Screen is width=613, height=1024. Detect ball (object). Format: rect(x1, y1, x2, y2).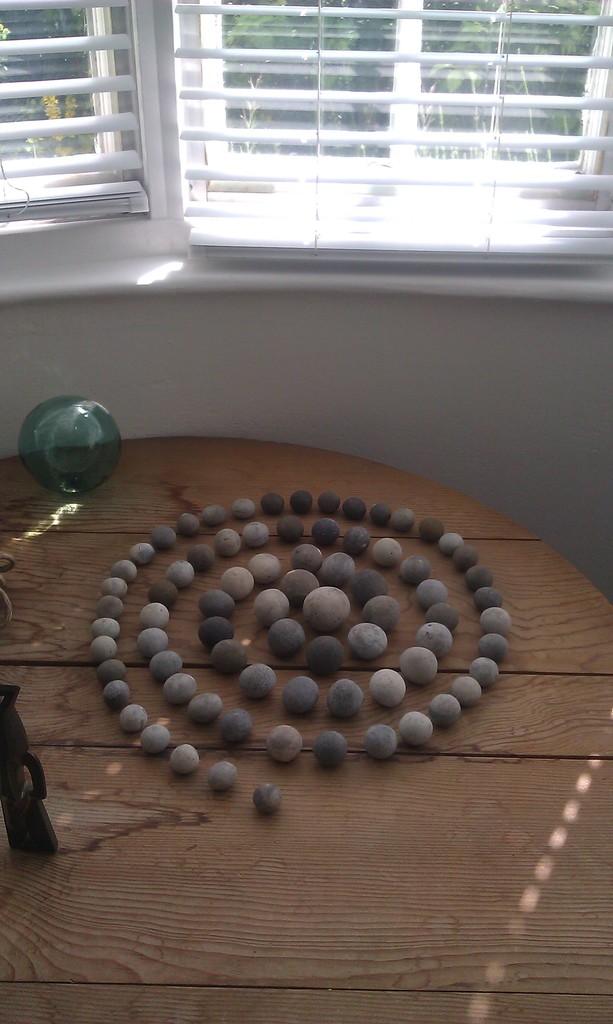
rect(211, 637, 246, 679).
